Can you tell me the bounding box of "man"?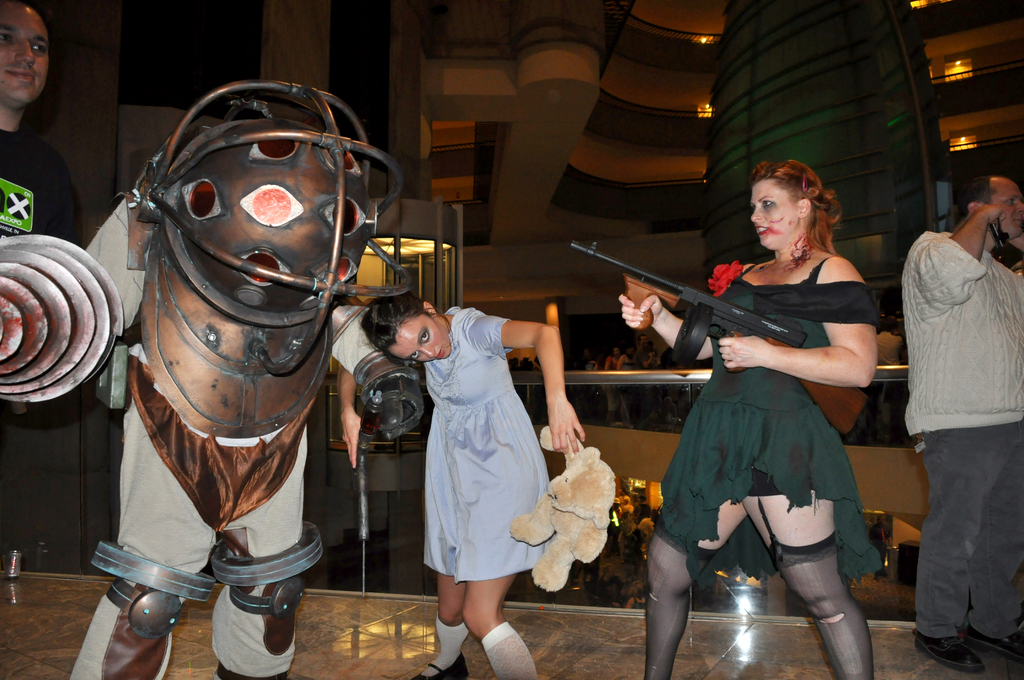
{"left": 895, "top": 158, "right": 1023, "bottom": 647}.
